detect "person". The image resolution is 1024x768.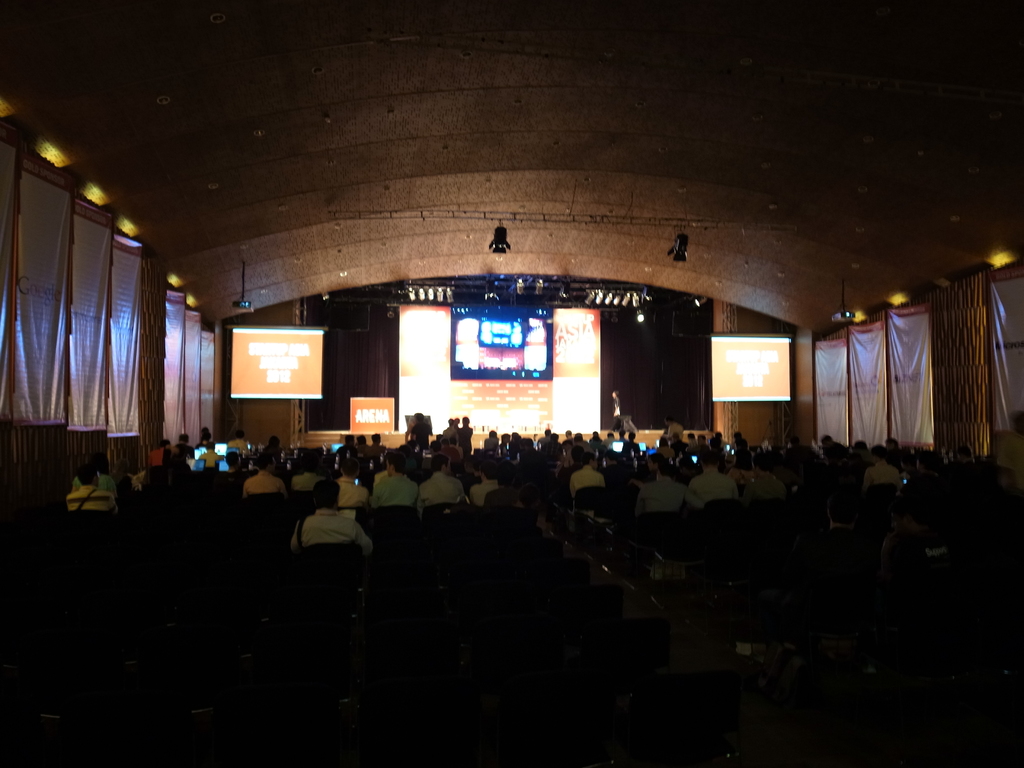
pyautogui.locateOnScreen(333, 458, 370, 515).
